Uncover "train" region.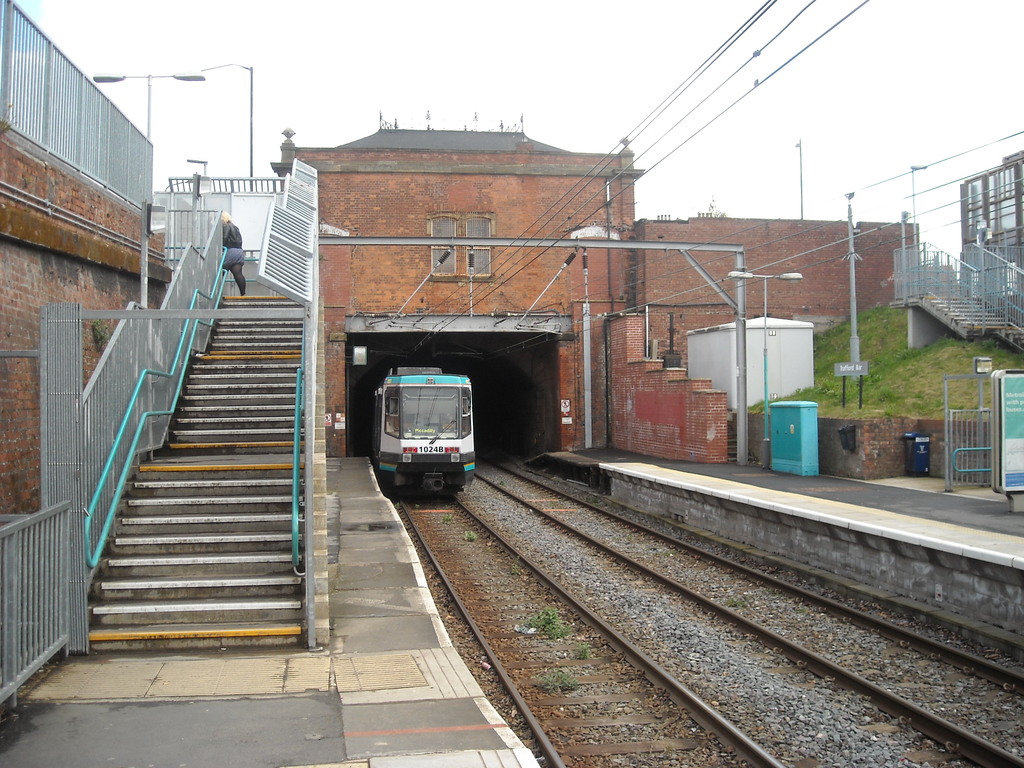
Uncovered: region(374, 353, 476, 505).
